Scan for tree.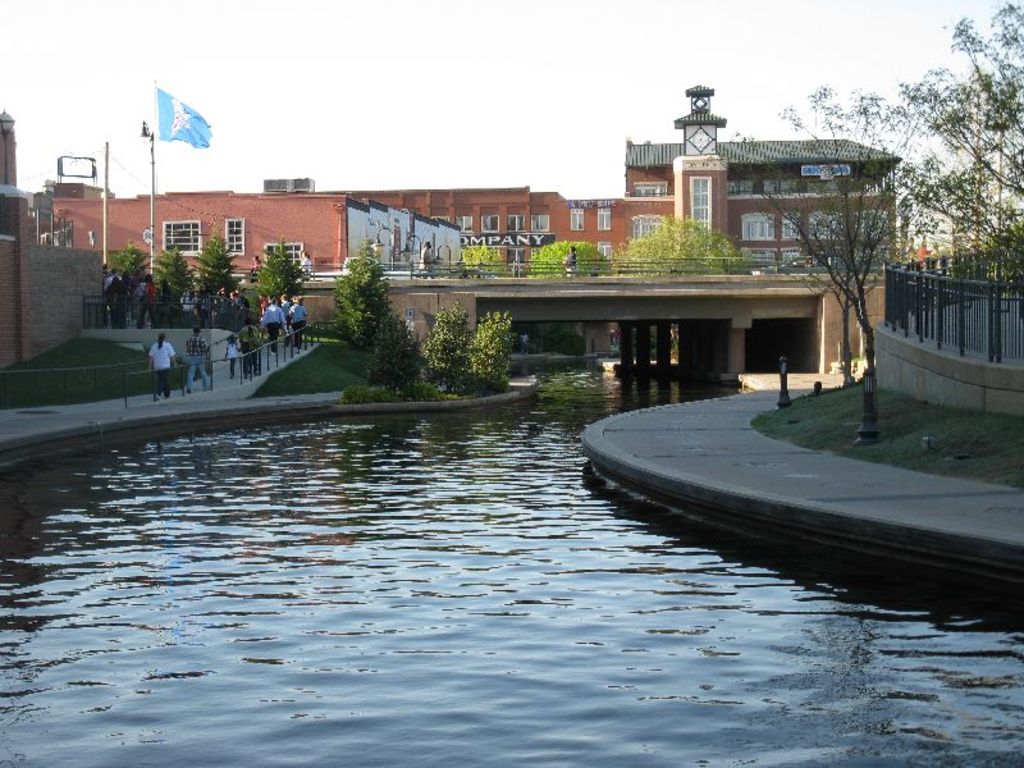
Scan result: crop(602, 205, 765, 283).
